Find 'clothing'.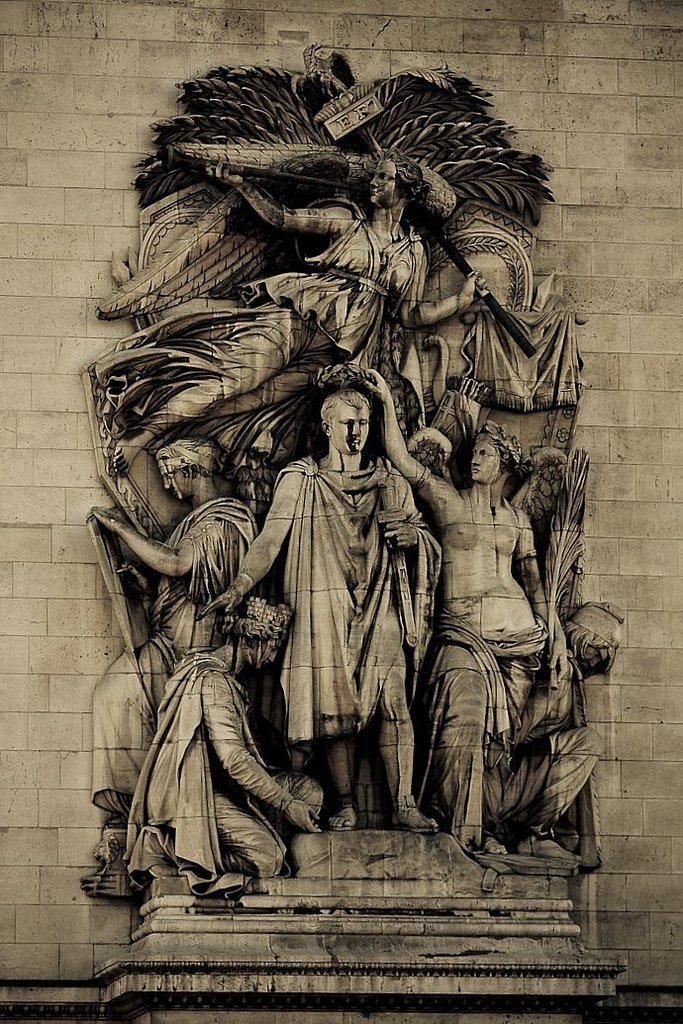
418:621:573:852.
